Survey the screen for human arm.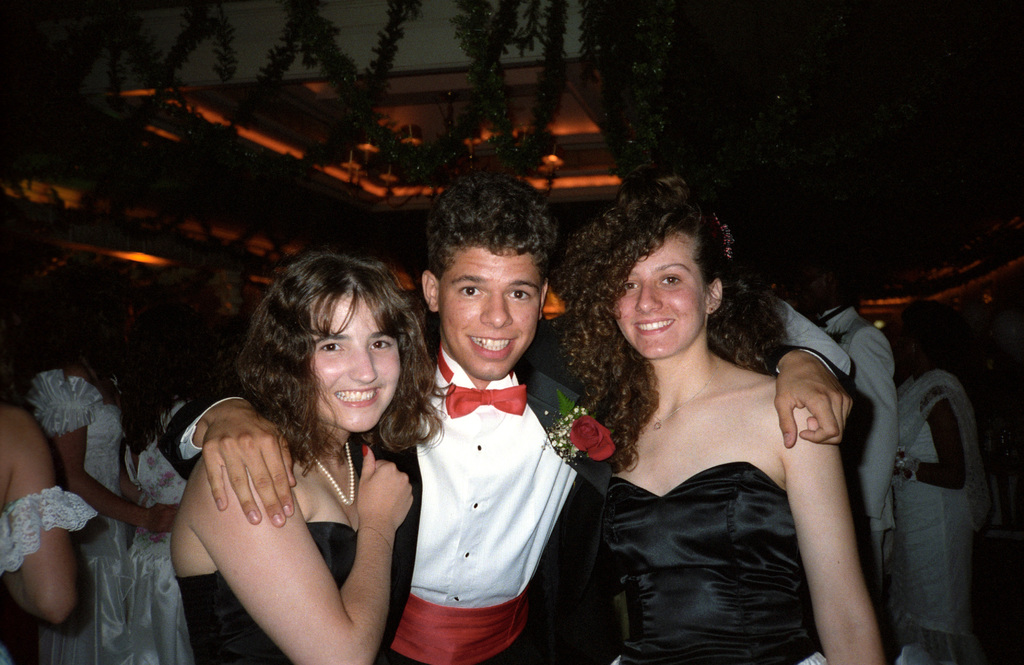
Survey found: [519, 315, 856, 450].
